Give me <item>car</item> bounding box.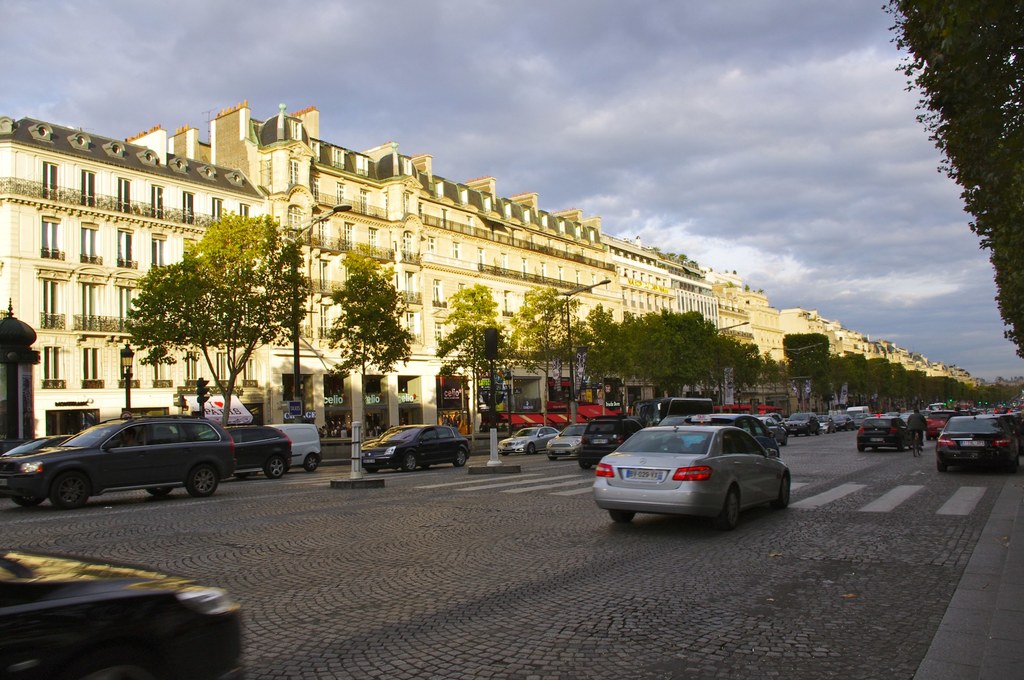
detection(591, 409, 812, 534).
